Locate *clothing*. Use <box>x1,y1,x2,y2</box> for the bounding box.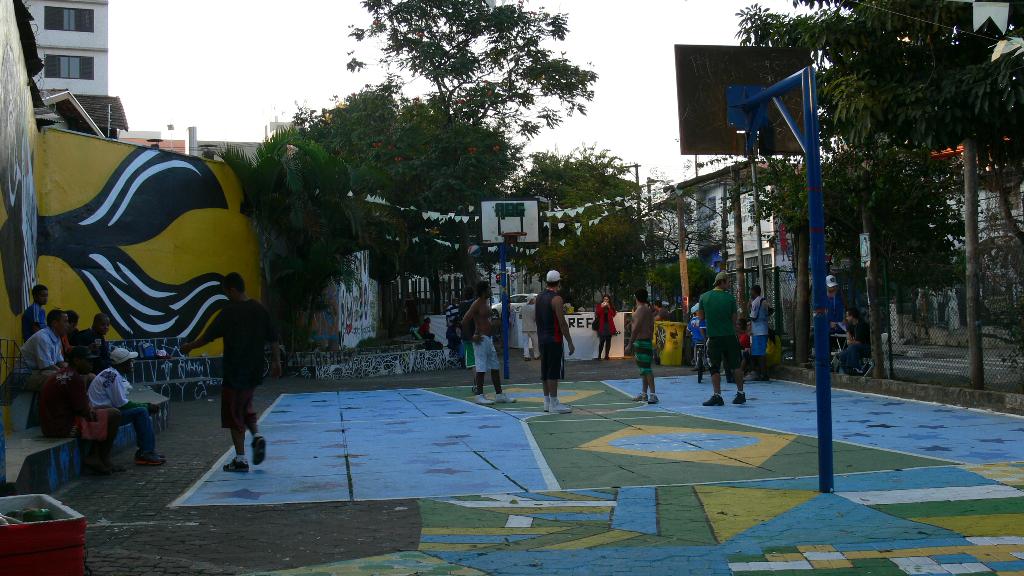
<box>463,330,502,382</box>.
